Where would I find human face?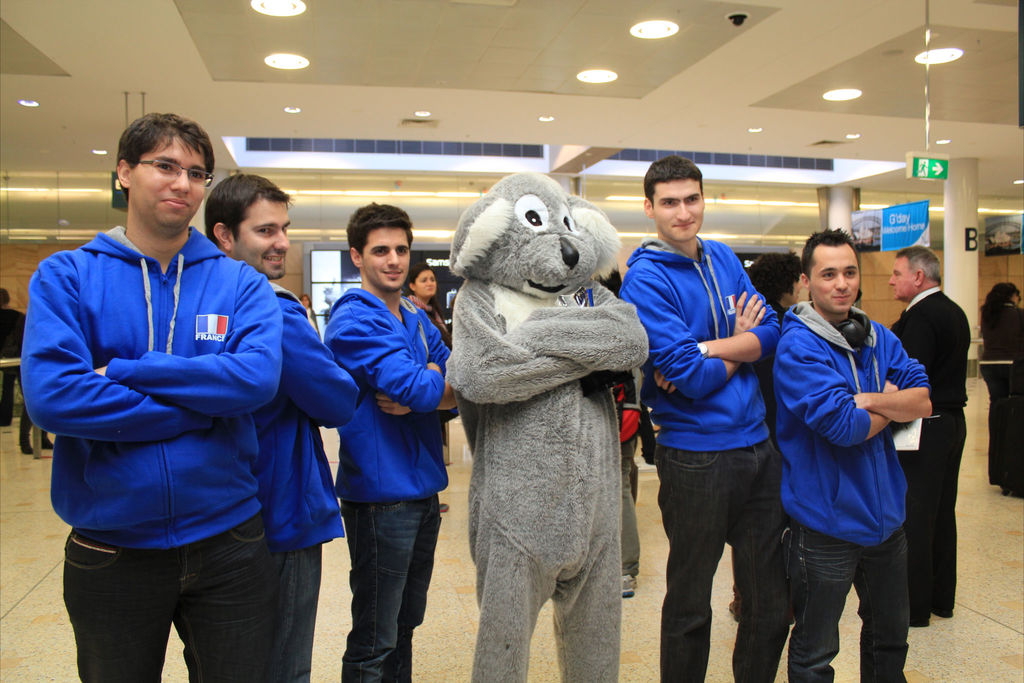
At 888:257:918:298.
